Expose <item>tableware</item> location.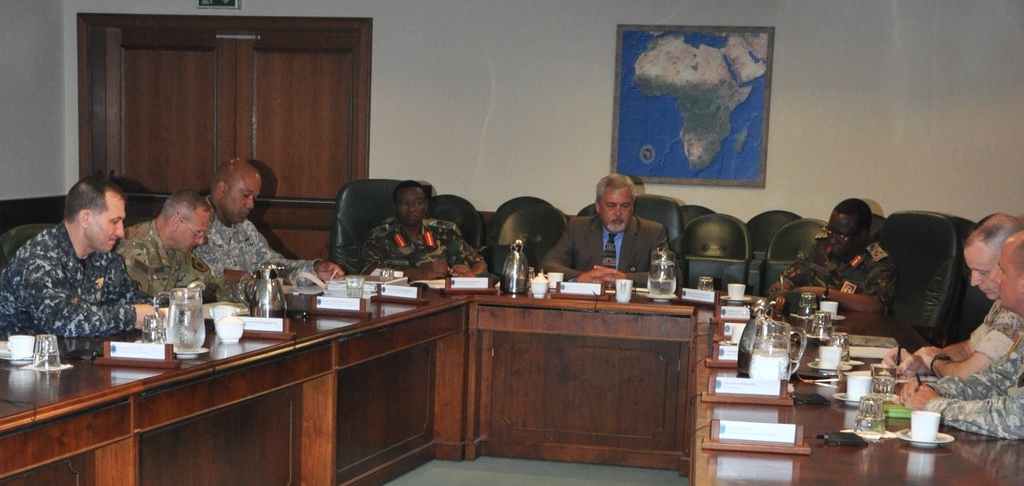
Exposed at <bbox>531, 272, 548, 296</bbox>.
